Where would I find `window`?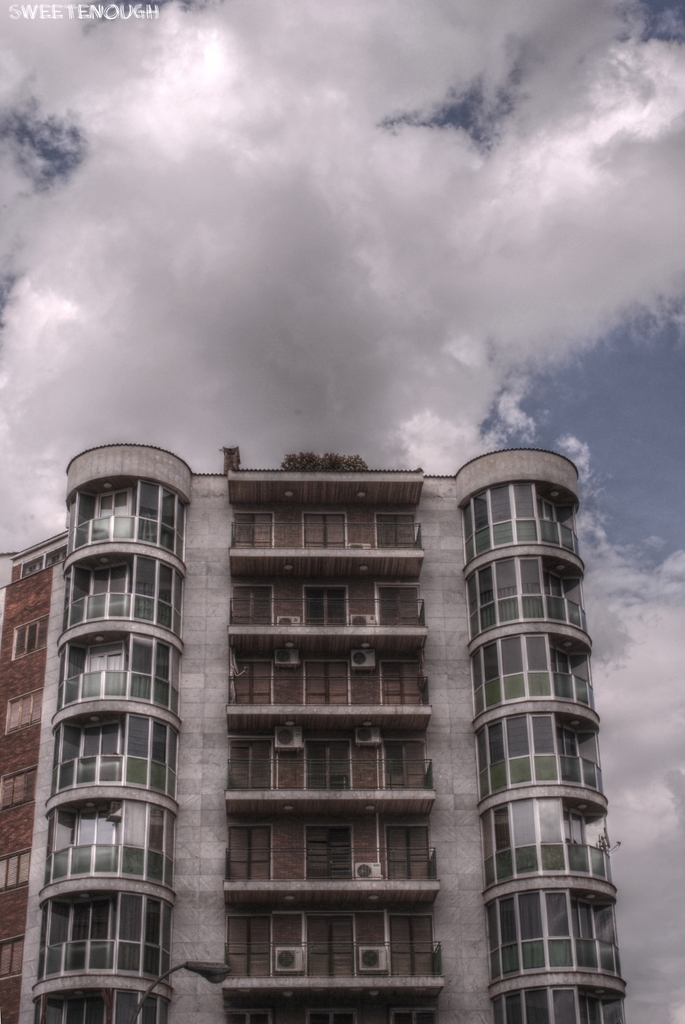
At (371,515,417,550).
